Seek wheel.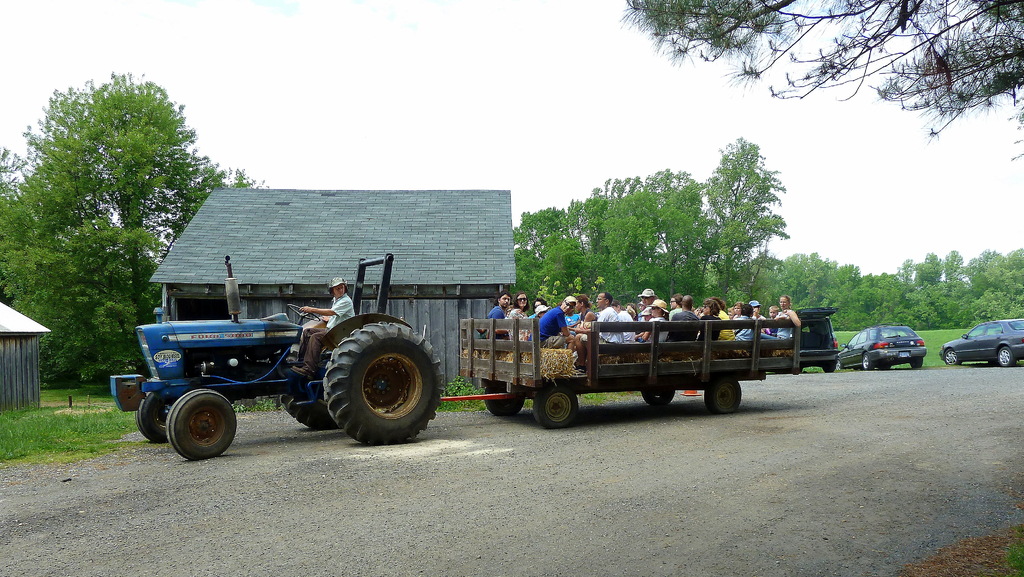
<region>945, 350, 959, 366</region>.
